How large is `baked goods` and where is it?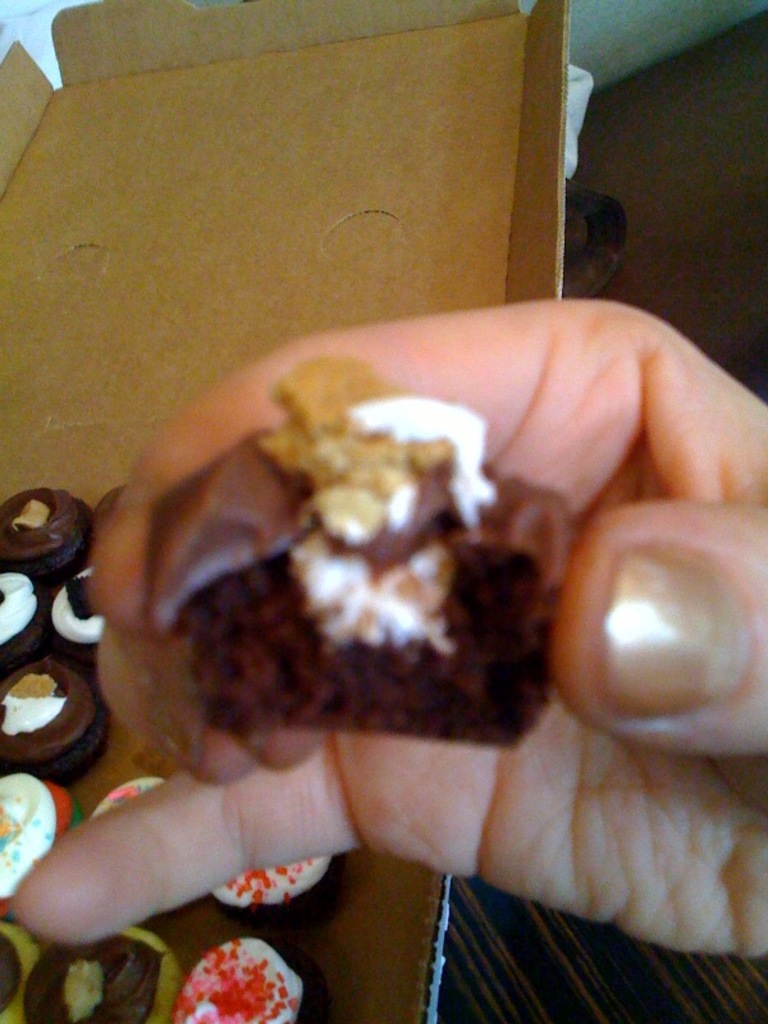
Bounding box: {"x1": 0, "y1": 771, "x2": 81, "y2": 913}.
